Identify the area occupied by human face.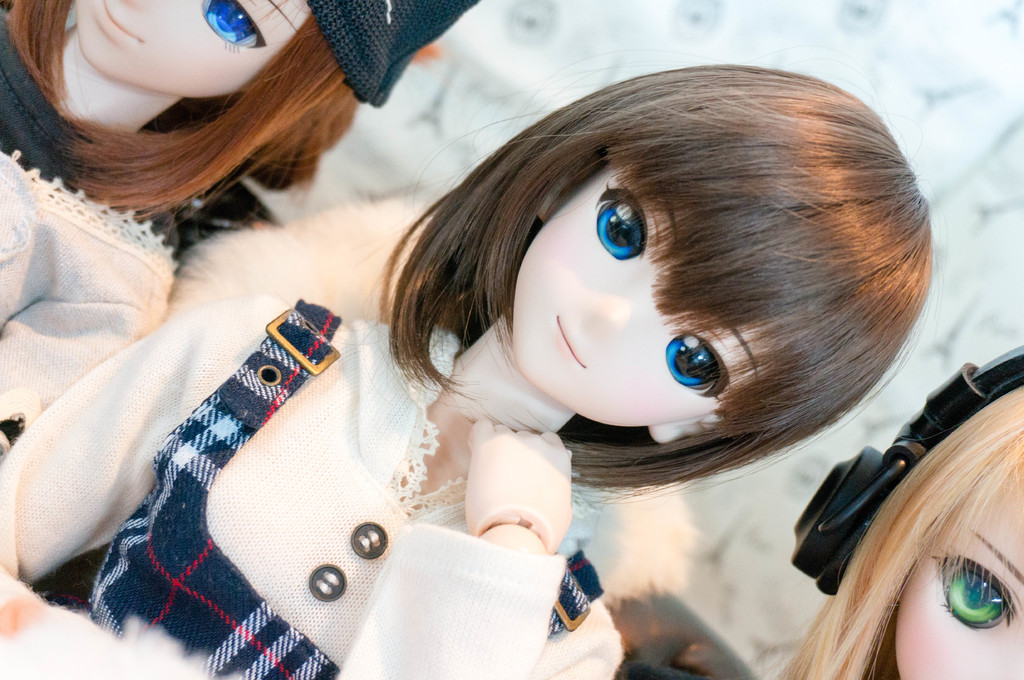
Area: {"x1": 78, "y1": 0, "x2": 310, "y2": 101}.
